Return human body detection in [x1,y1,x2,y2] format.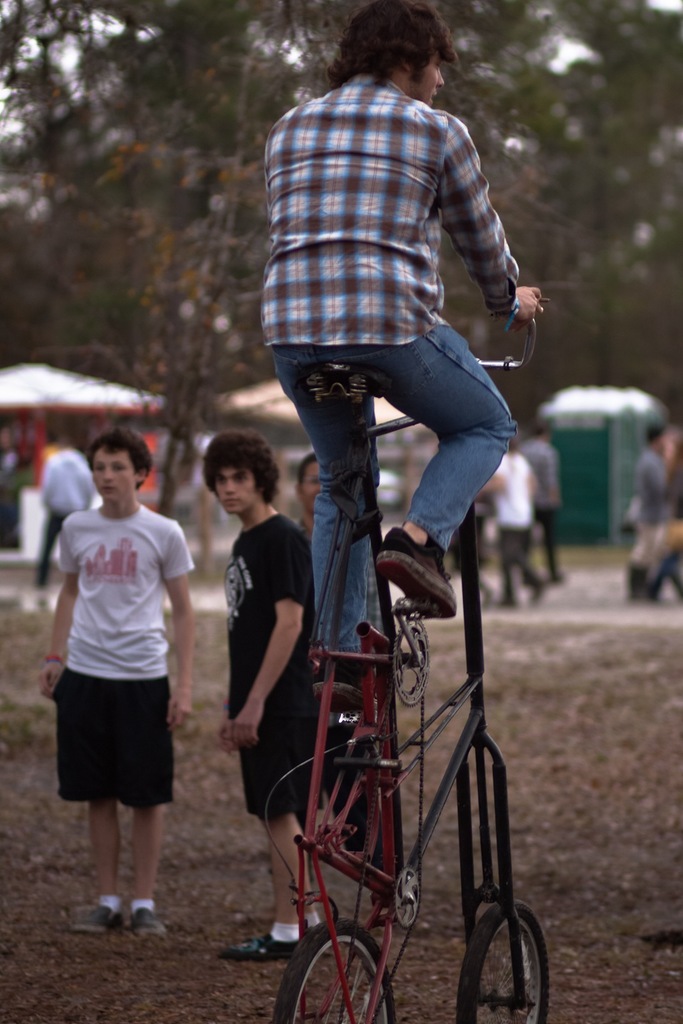
[32,441,95,582].
